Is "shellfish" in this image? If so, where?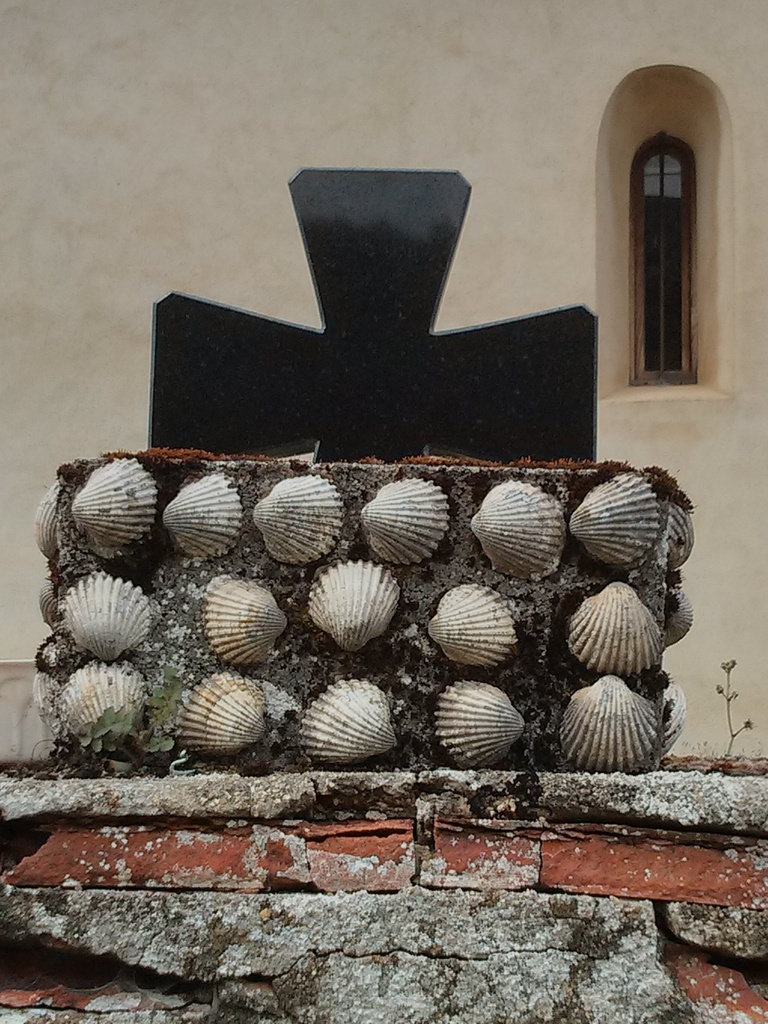
Yes, at 56 662 148 767.
